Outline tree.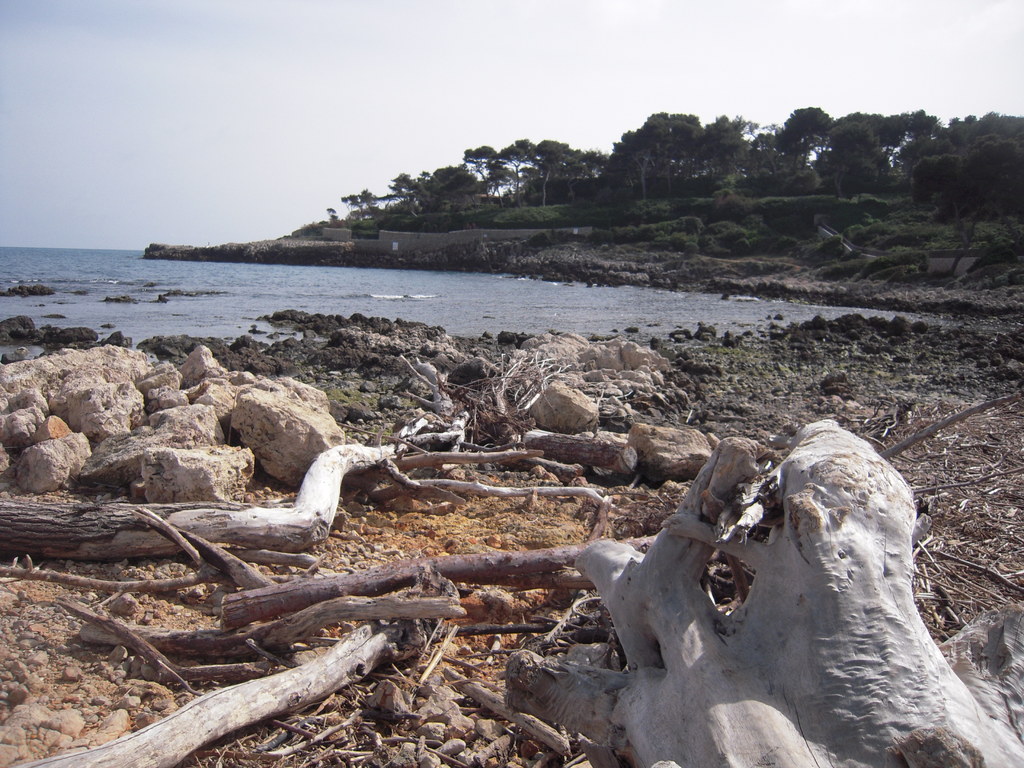
Outline: {"left": 737, "top": 117, "right": 777, "bottom": 198}.
